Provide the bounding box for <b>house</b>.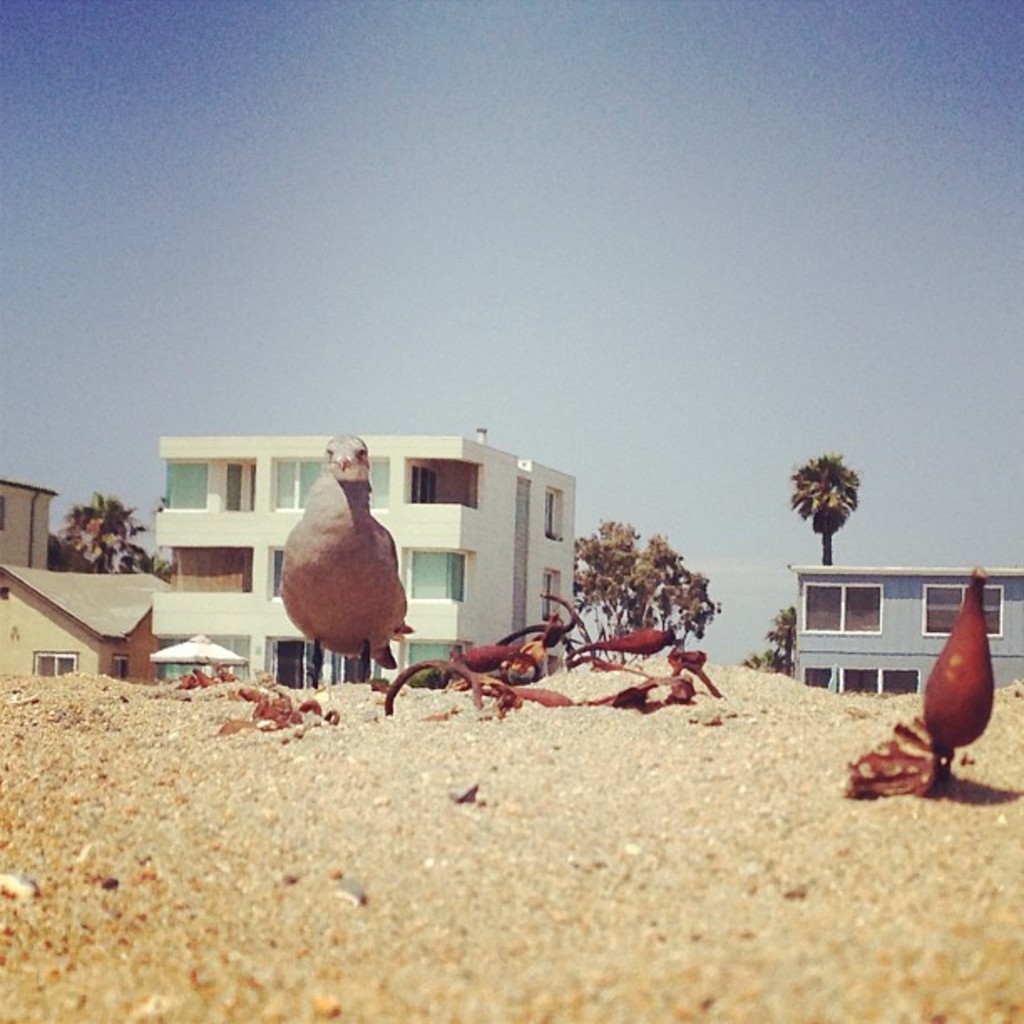
locate(790, 566, 1022, 691).
